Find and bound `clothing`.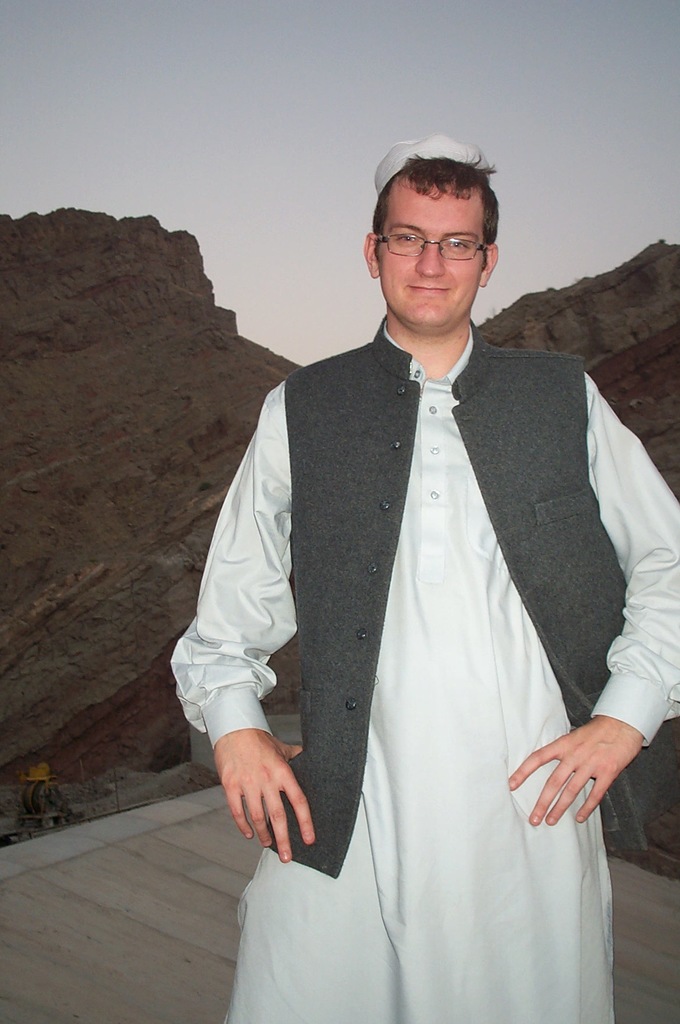
Bound: {"left": 134, "top": 168, "right": 664, "bottom": 989}.
